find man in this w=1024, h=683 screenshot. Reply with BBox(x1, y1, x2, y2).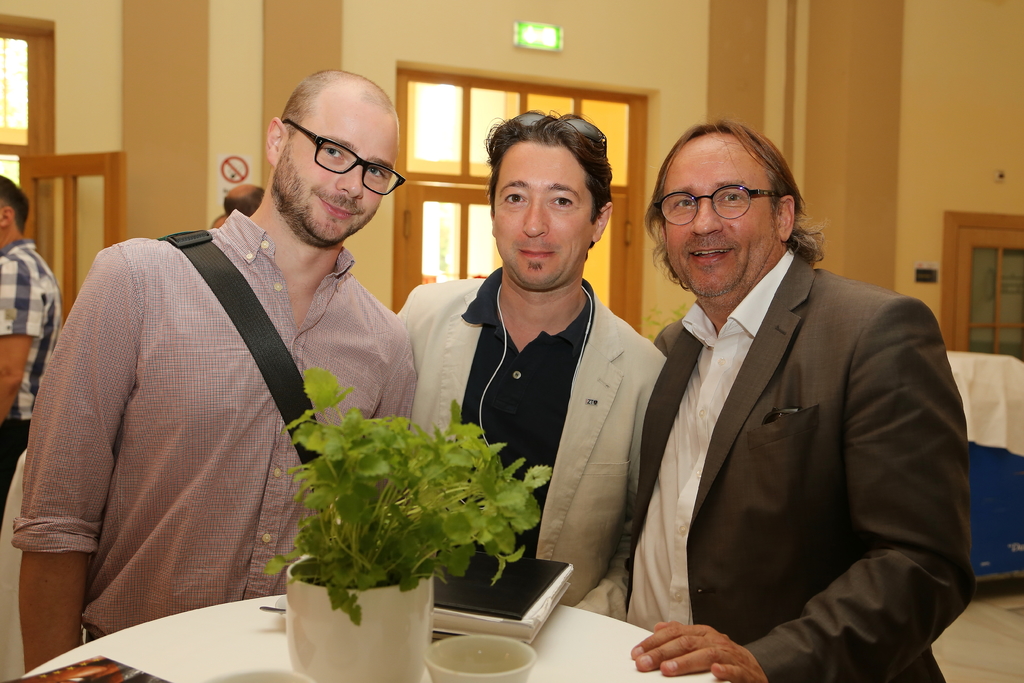
BBox(12, 62, 420, 675).
